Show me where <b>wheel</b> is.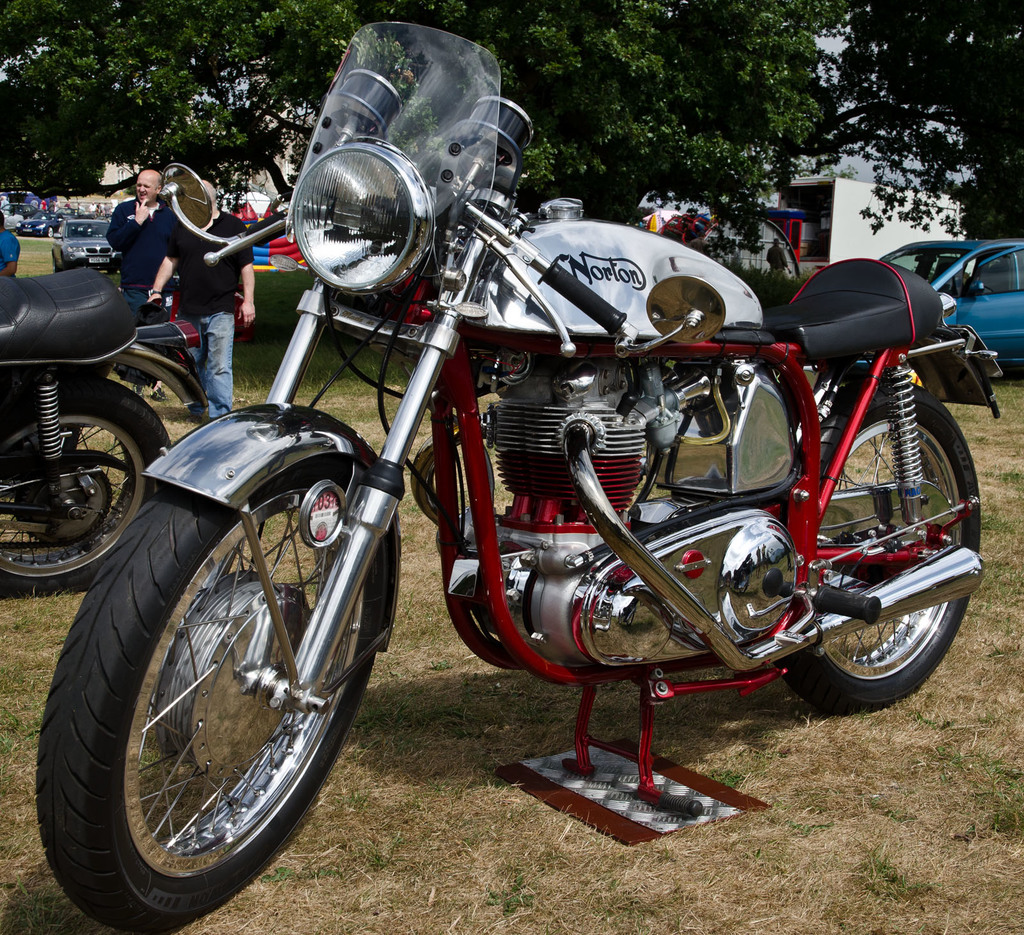
<b>wheel</b> is at {"left": 780, "top": 385, "right": 975, "bottom": 712}.
